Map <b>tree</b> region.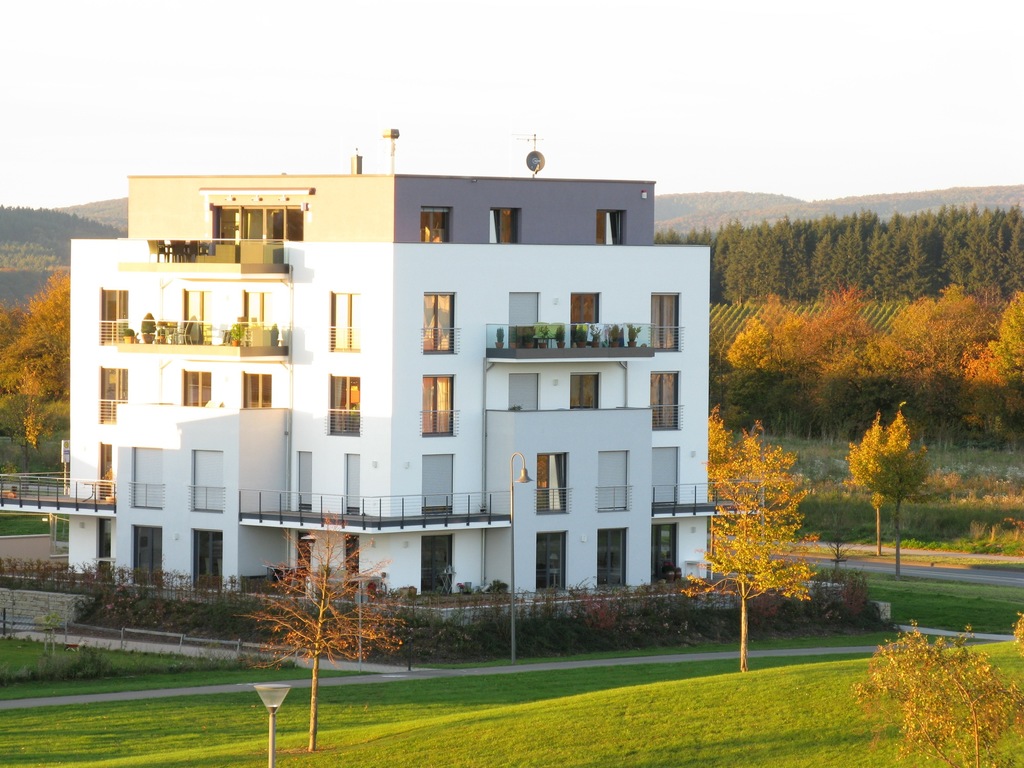
Mapped to rect(0, 328, 70, 463).
